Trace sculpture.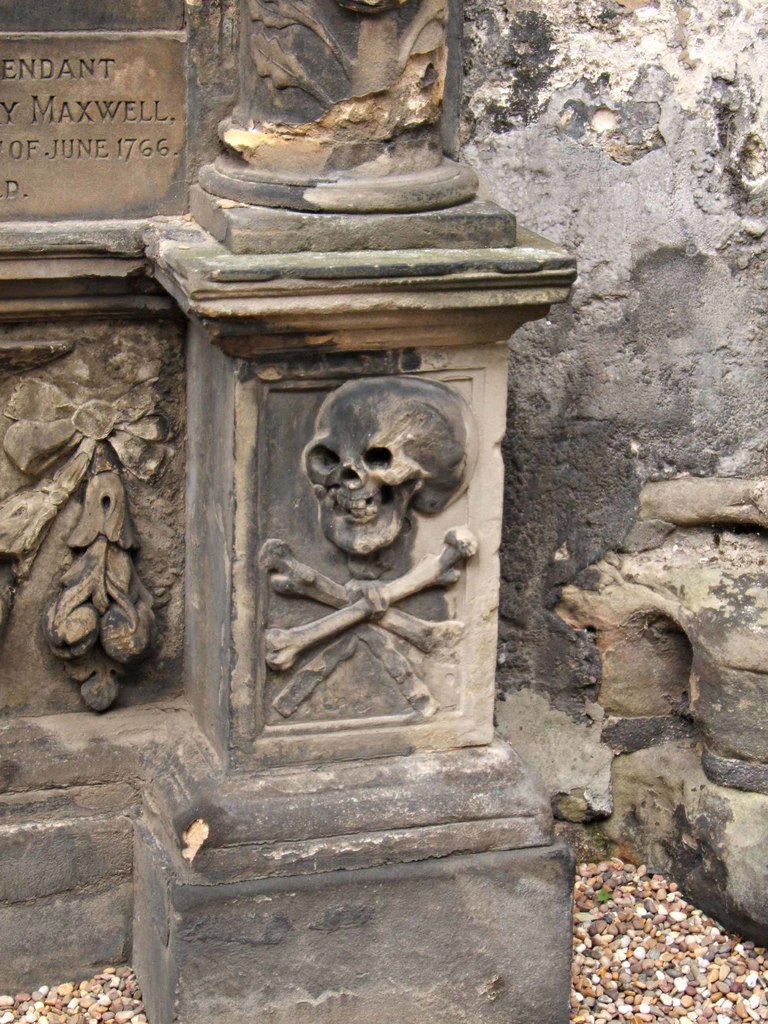
Traced to Rect(0, 374, 176, 736).
